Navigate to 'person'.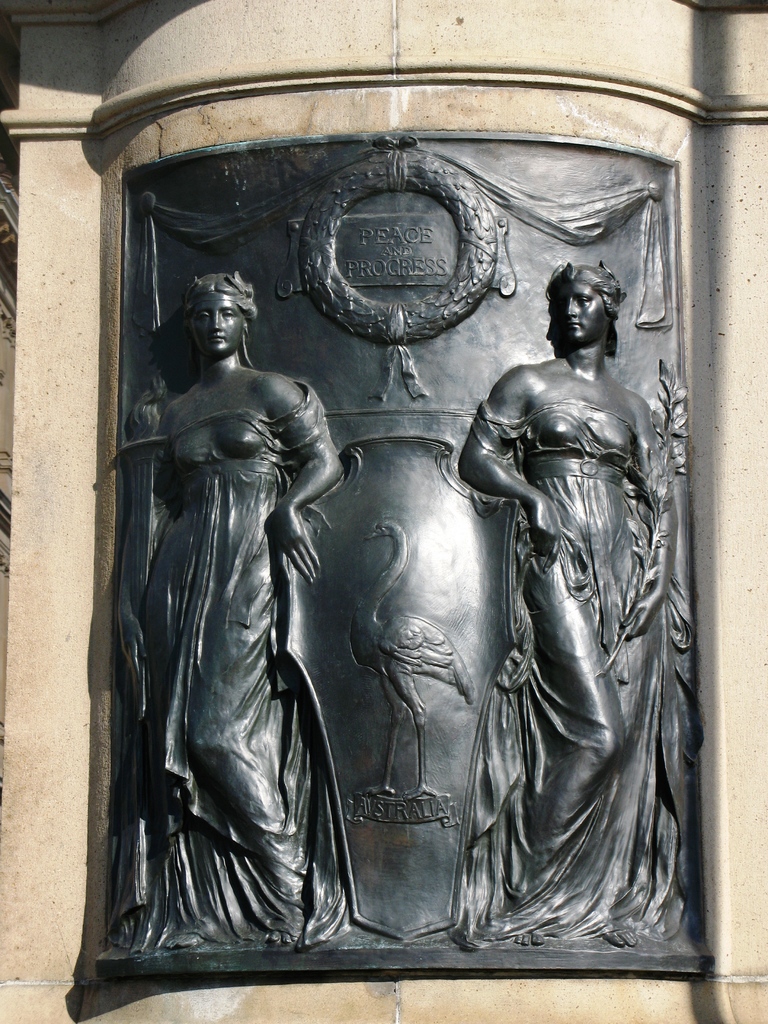
Navigation target: <bbox>120, 198, 340, 973</bbox>.
